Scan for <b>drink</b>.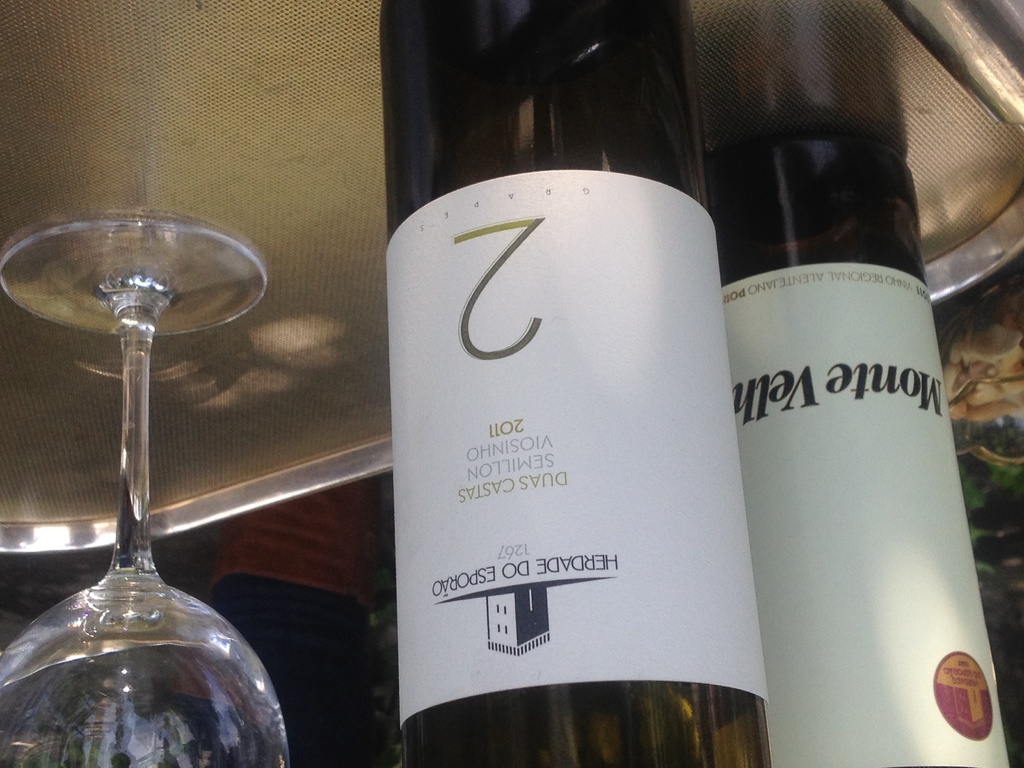
Scan result: bbox=[706, 126, 1007, 766].
